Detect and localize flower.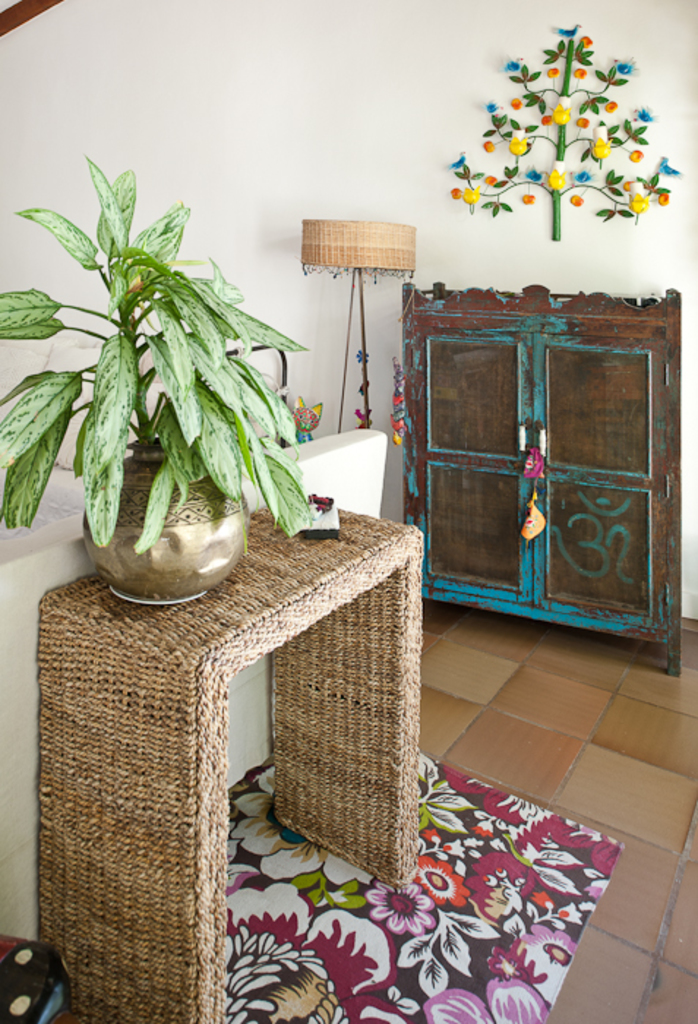
Localized at bbox=(503, 127, 525, 161).
